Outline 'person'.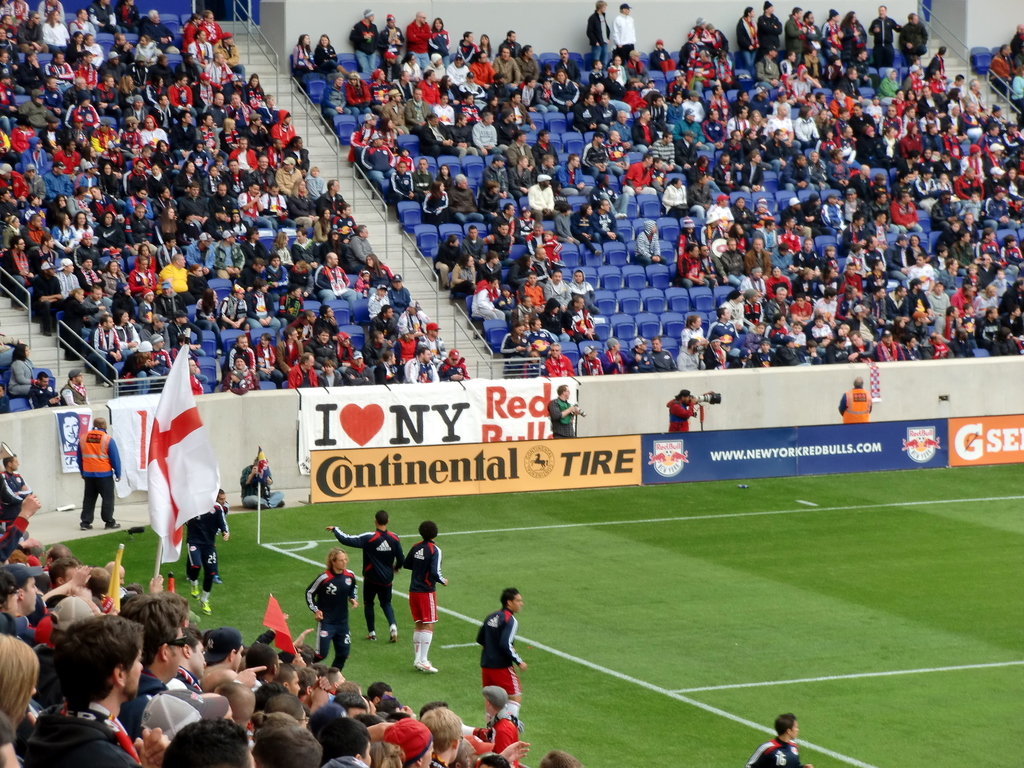
Outline: bbox=(568, 269, 597, 311).
